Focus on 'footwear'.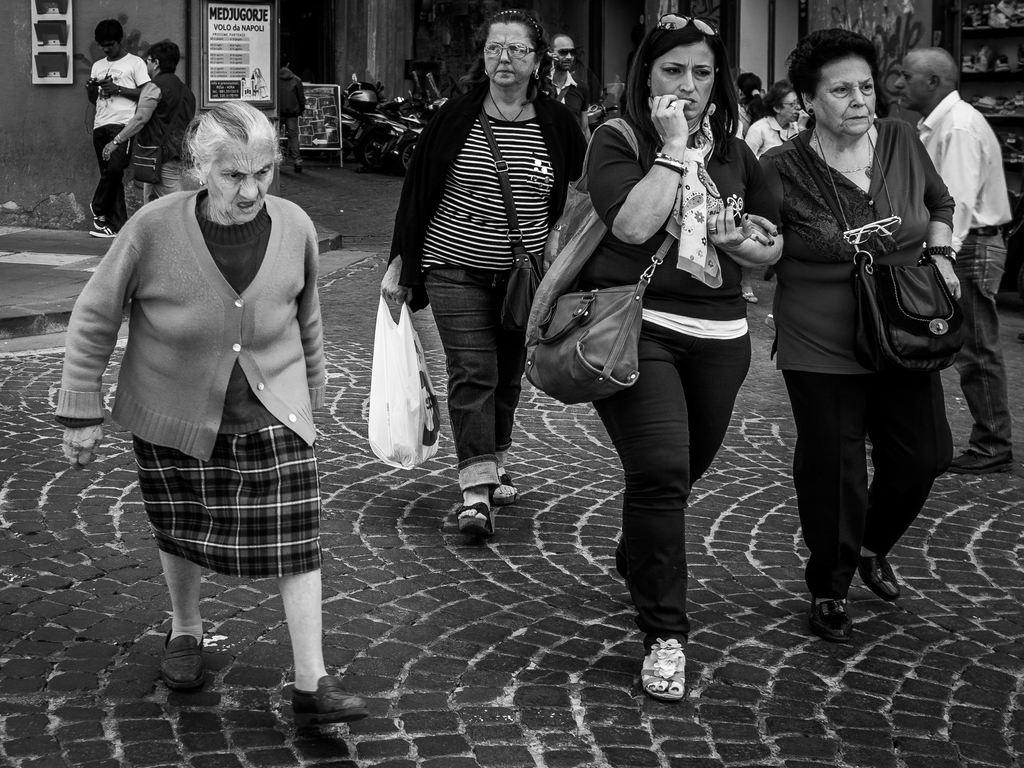
Focused at l=89, t=202, r=109, b=233.
